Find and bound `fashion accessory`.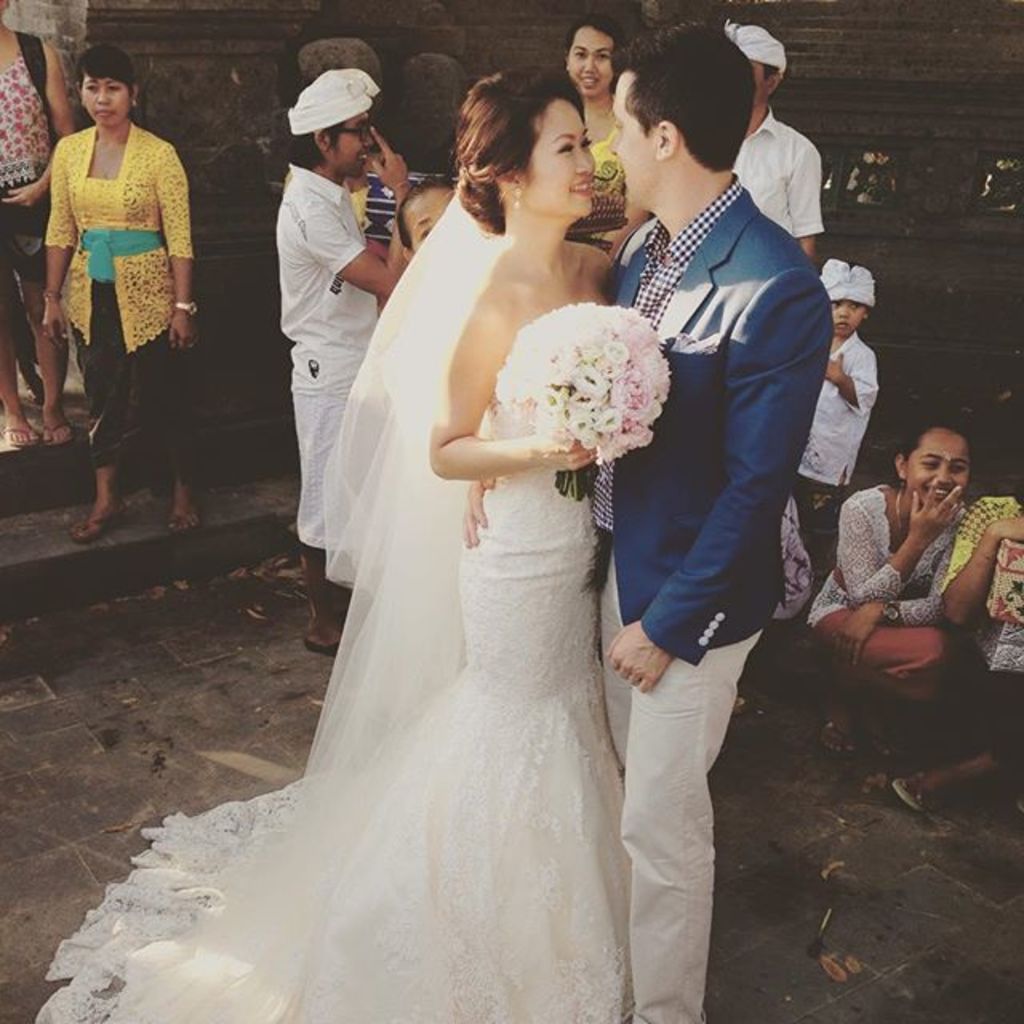
Bound: Rect(291, 69, 382, 133).
